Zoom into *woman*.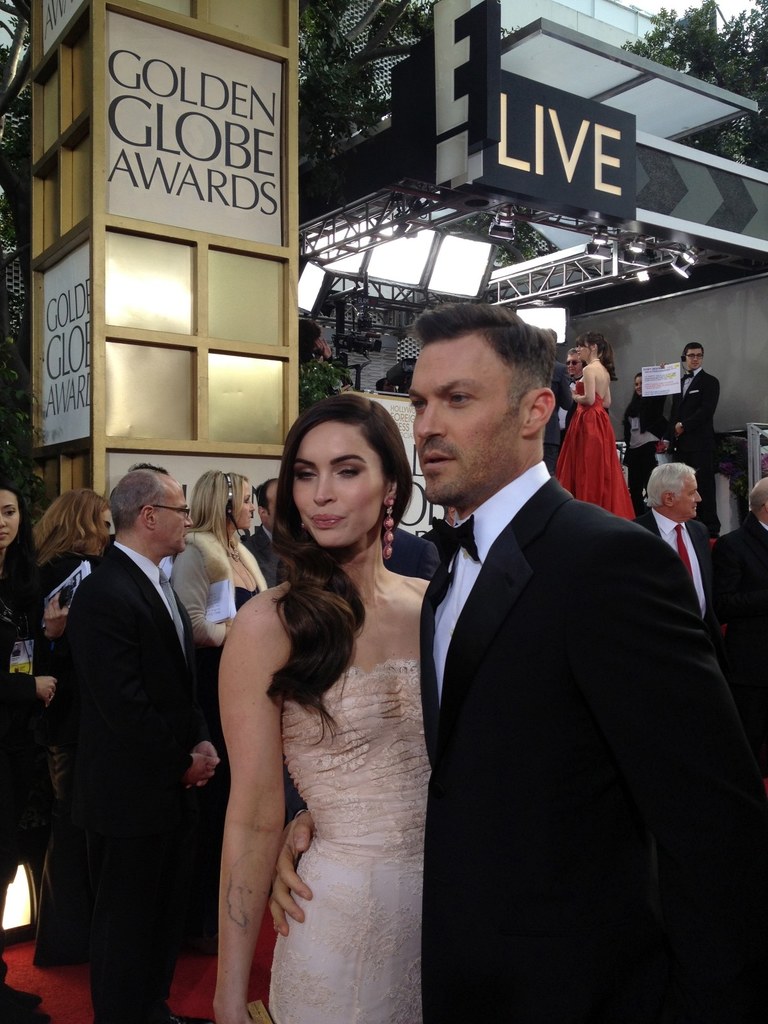
Zoom target: box=[219, 394, 434, 1023].
